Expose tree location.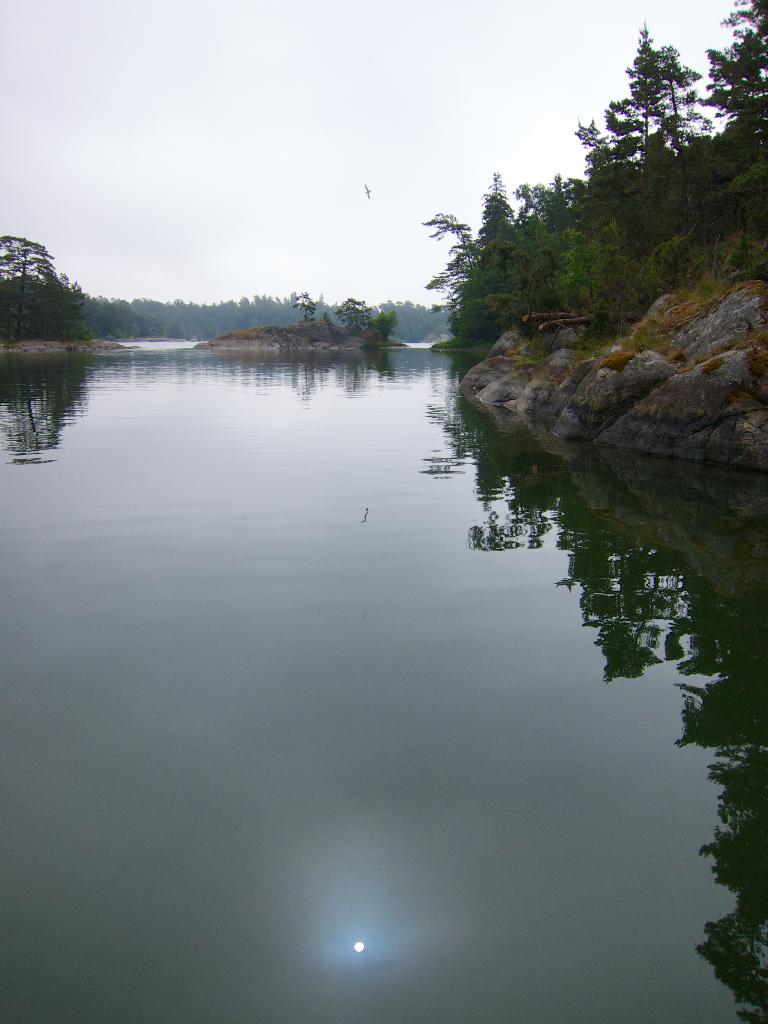
Exposed at 289,292,401,340.
